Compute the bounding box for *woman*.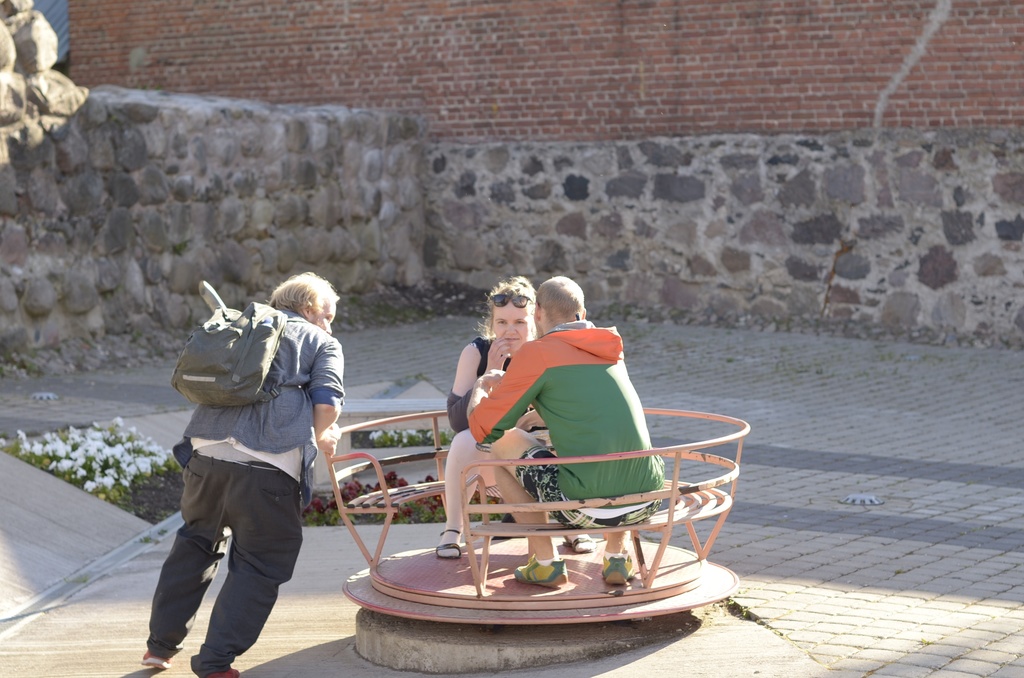
440, 275, 596, 558.
